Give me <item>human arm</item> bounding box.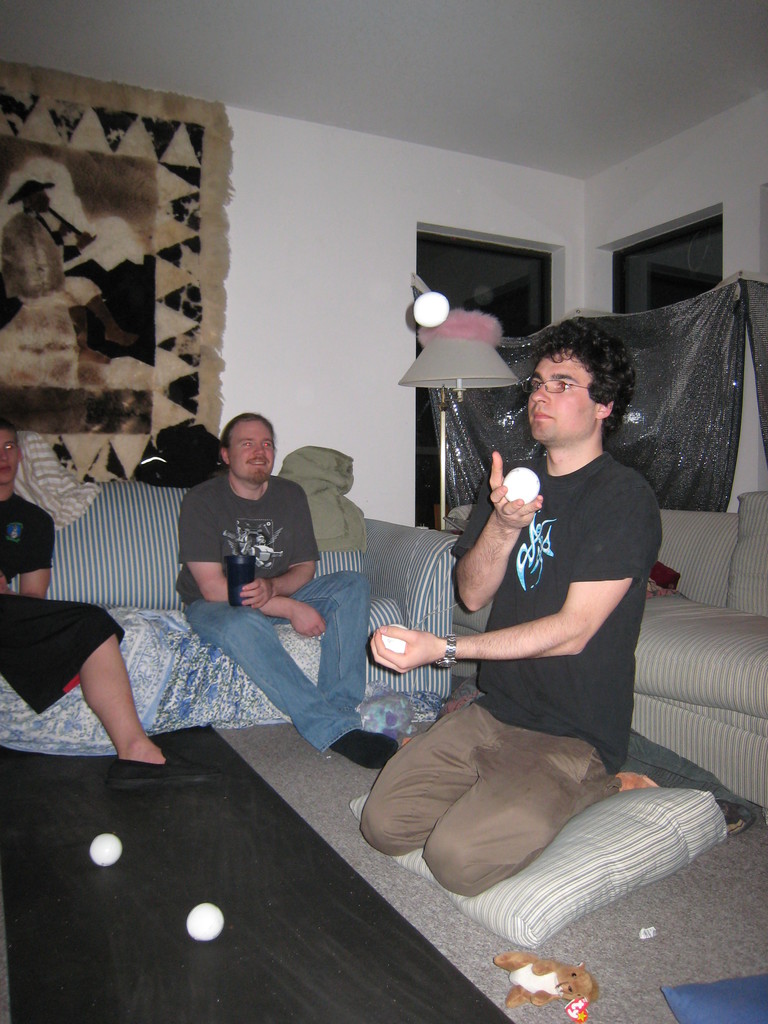
detection(15, 514, 53, 614).
